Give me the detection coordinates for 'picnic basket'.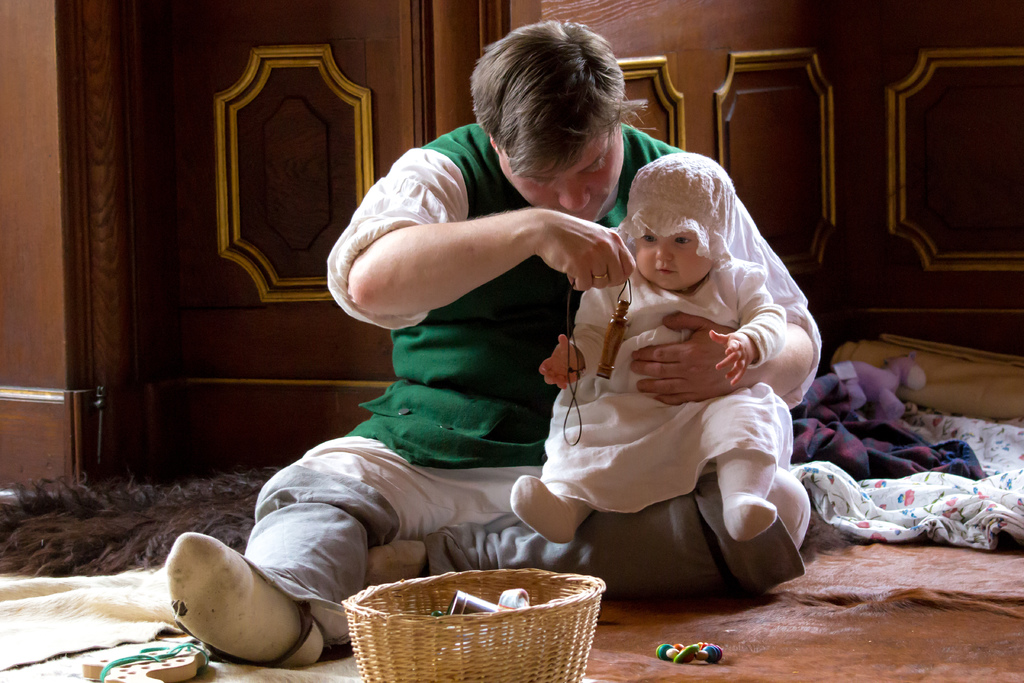
(342,568,607,682).
